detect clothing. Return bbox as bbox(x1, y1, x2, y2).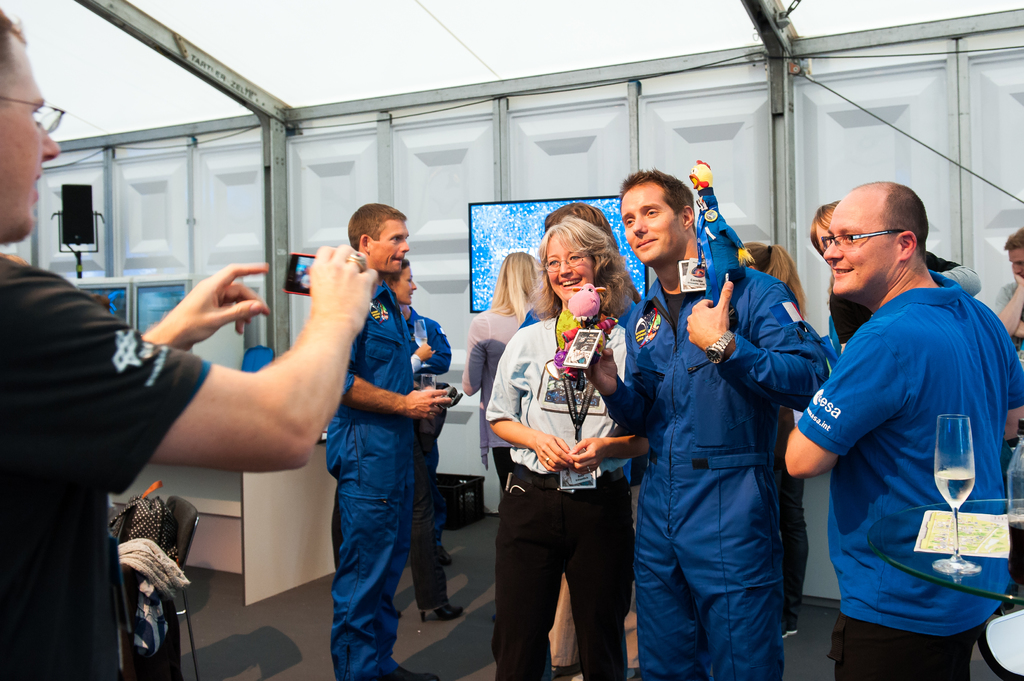
bbox(517, 285, 648, 666).
